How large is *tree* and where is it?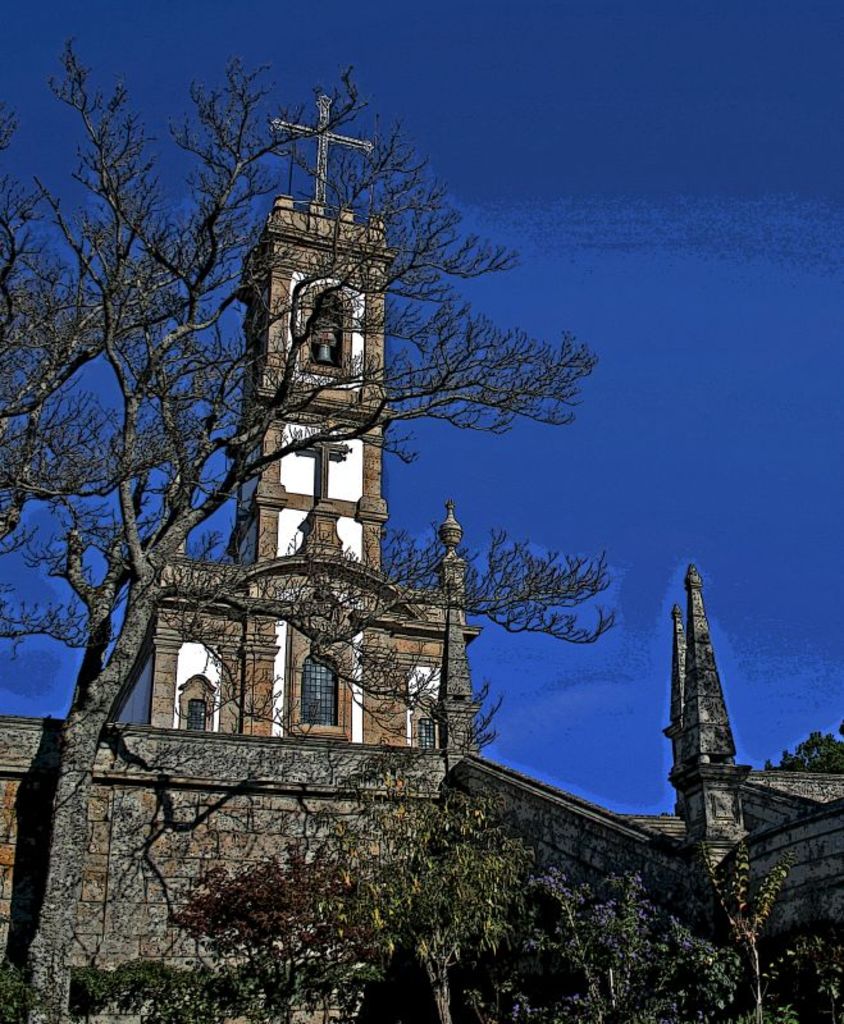
Bounding box: locate(0, 959, 42, 1023).
